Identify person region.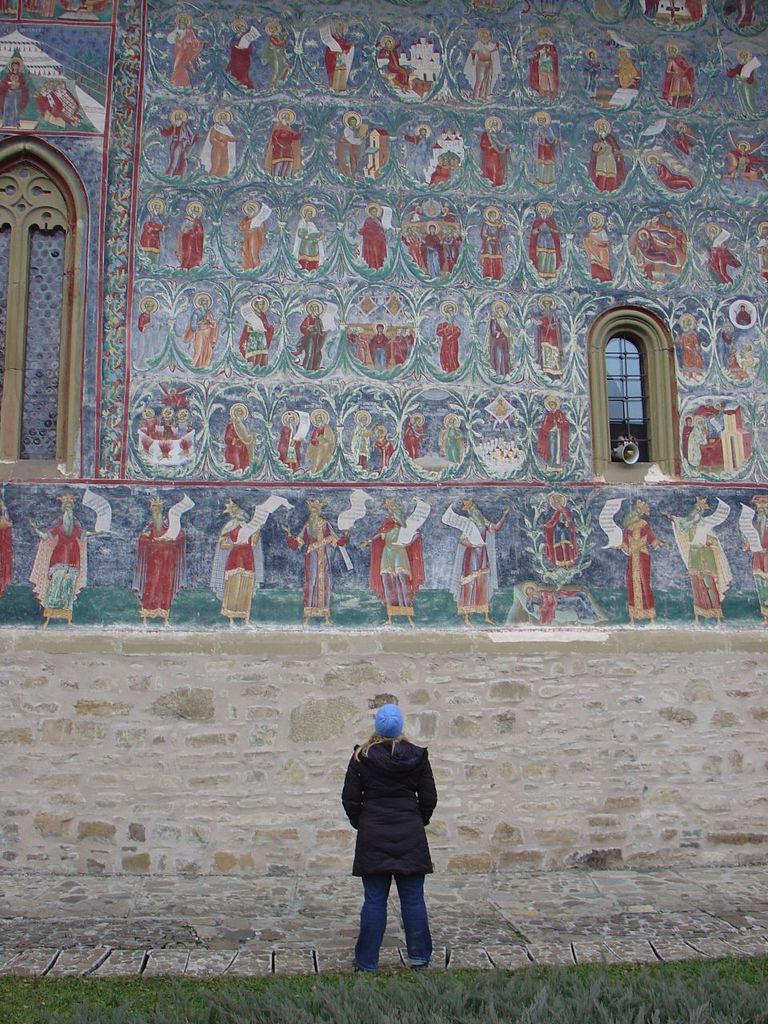
Region: [704,222,732,280].
